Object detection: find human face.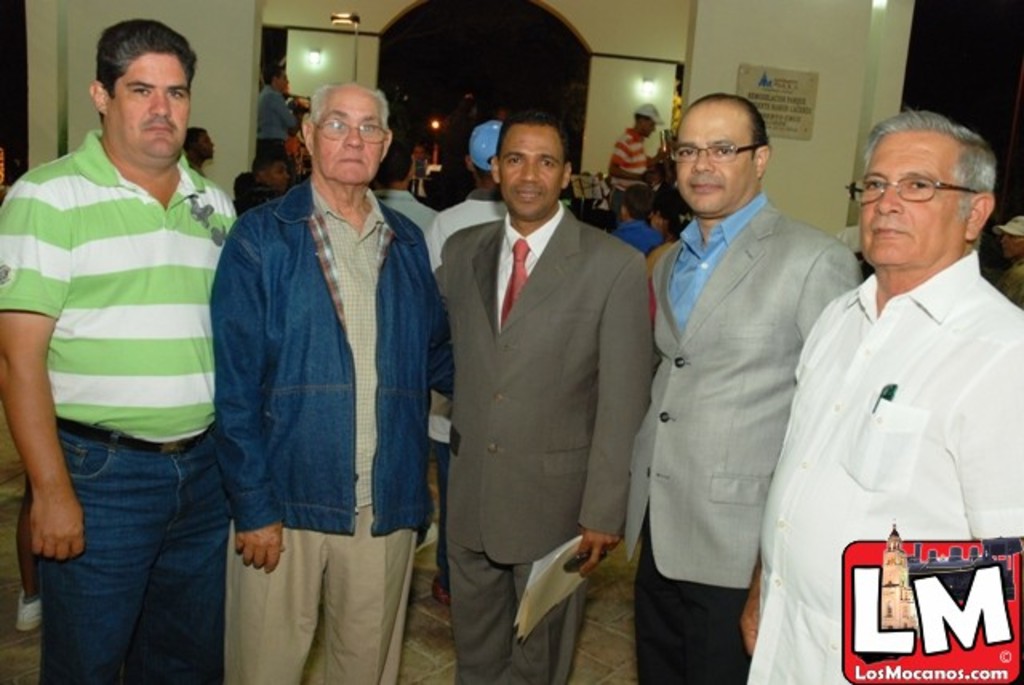
<box>858,131,960,266</box>.
